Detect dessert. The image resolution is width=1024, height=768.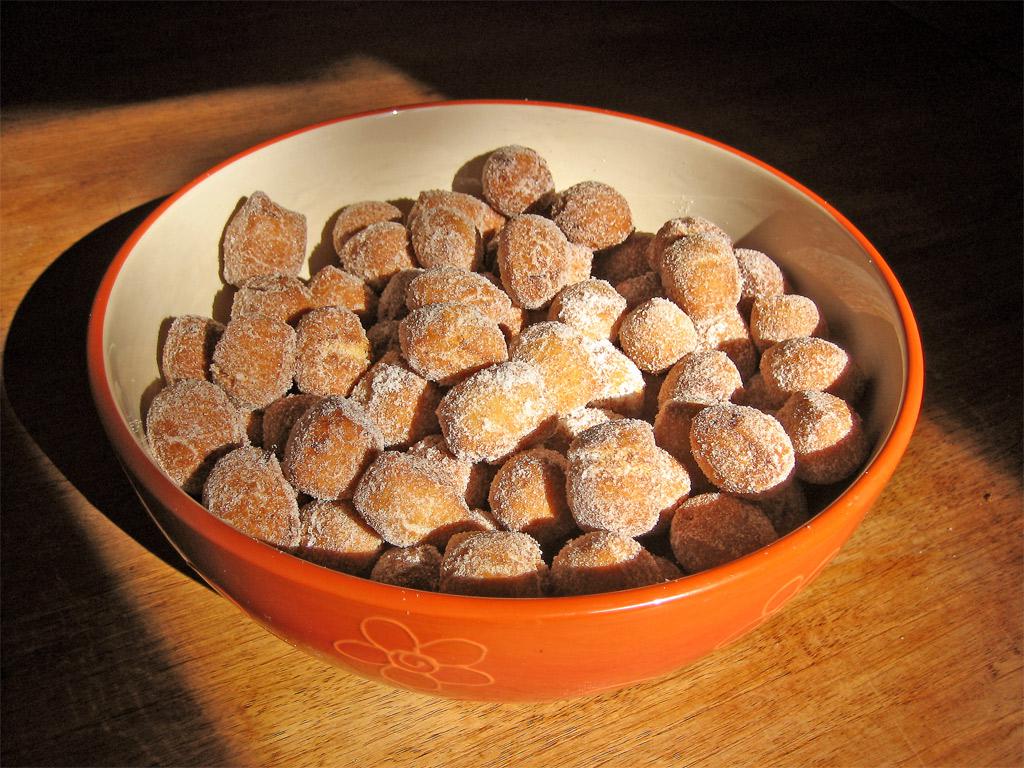
select_region(204, 447, 317, 545).
